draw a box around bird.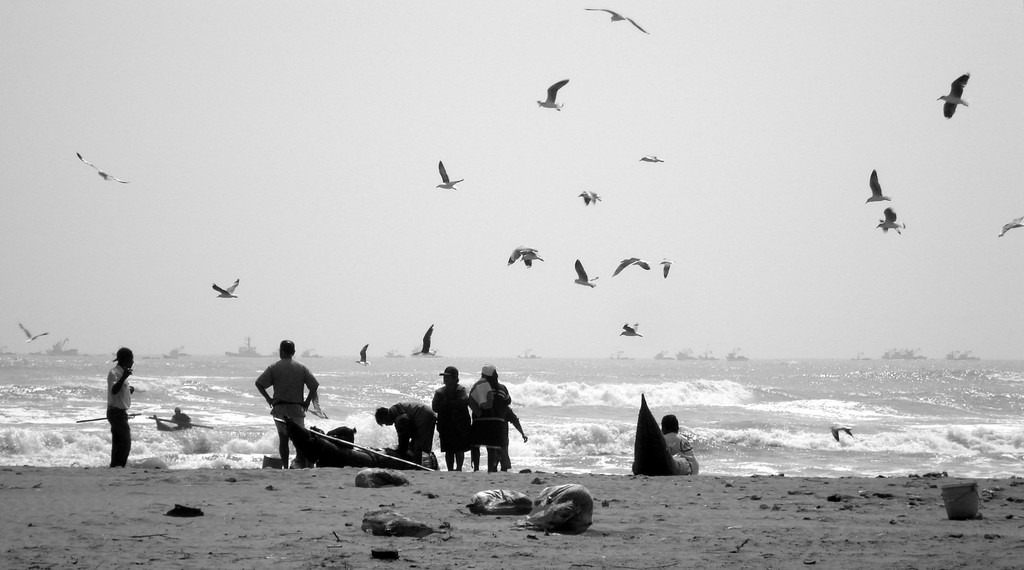
detection(867, 172, 892, 203).
